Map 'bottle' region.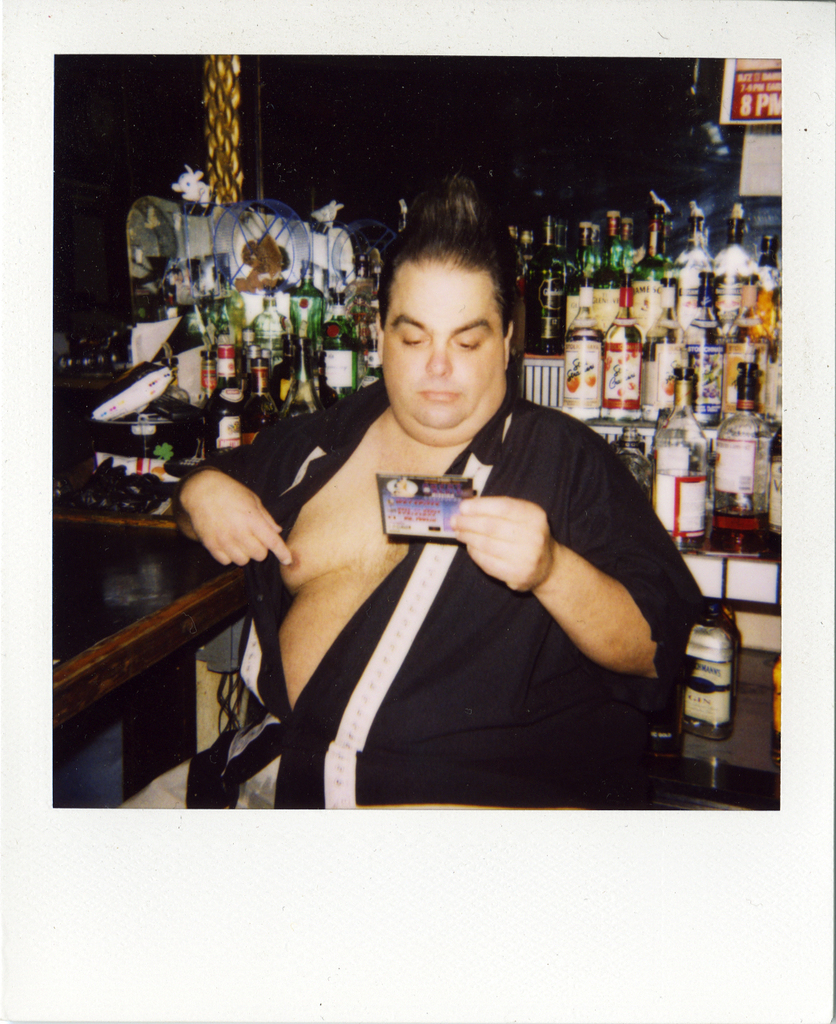
Mapped to BBox(709, 371, 770, 536).
